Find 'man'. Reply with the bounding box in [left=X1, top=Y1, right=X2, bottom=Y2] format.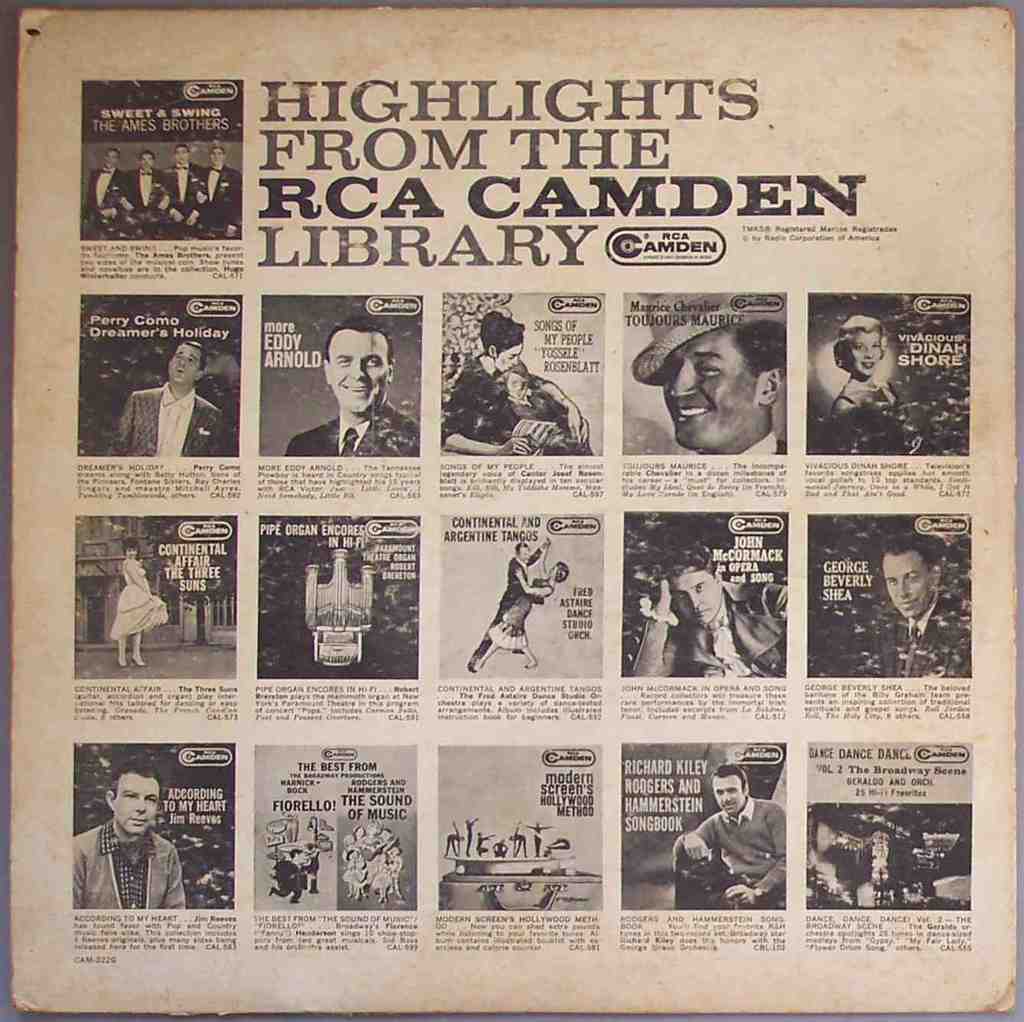
[left=866, top=529, right=975, bottom=688].
